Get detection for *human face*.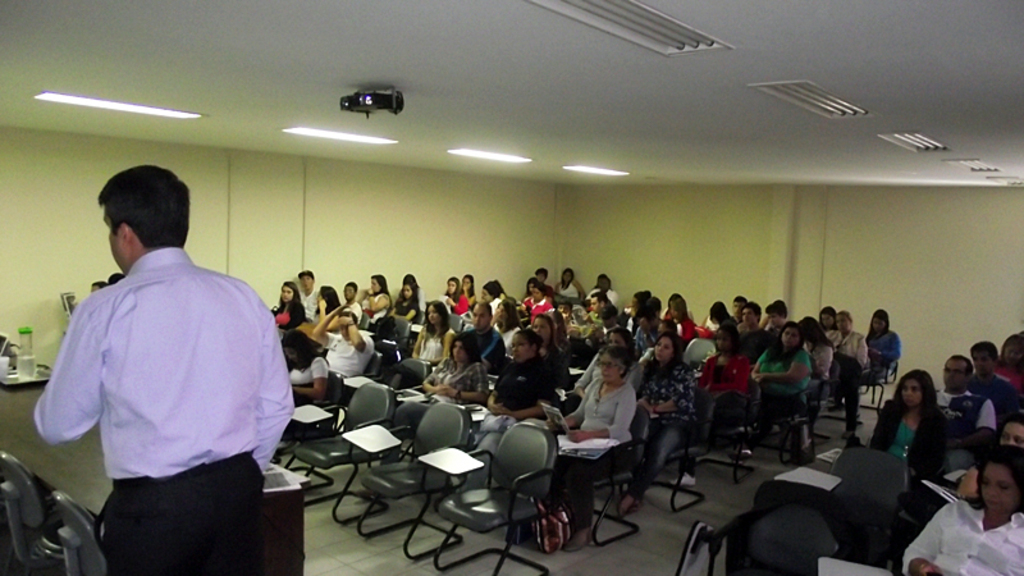
Detection: 712, 326, 735, 356.
